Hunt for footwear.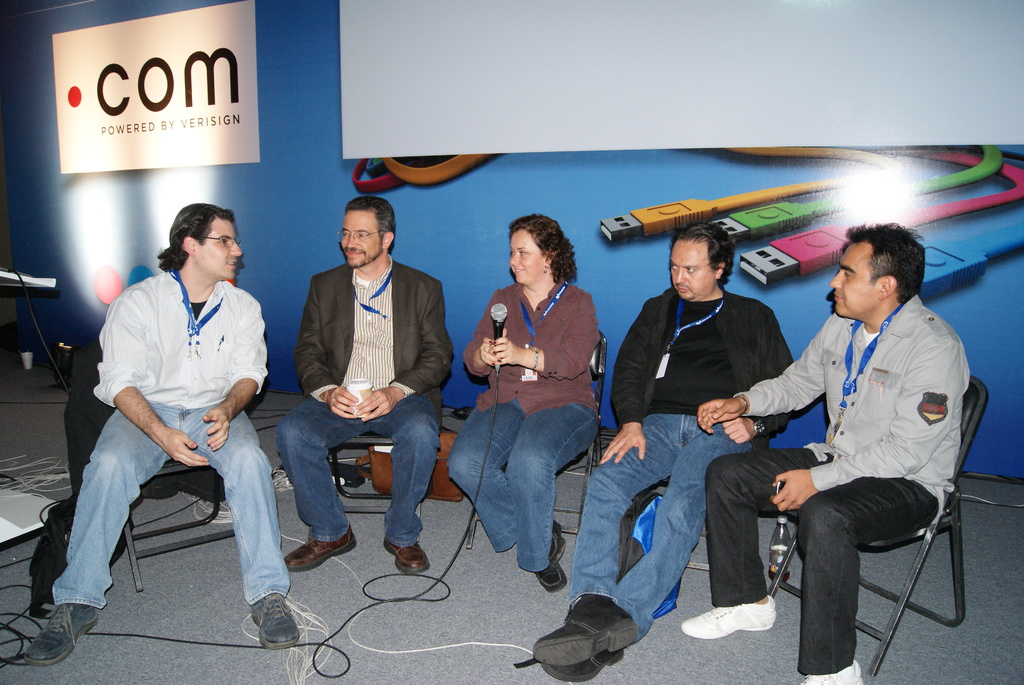
Hunted down at [545,646,624,683].
